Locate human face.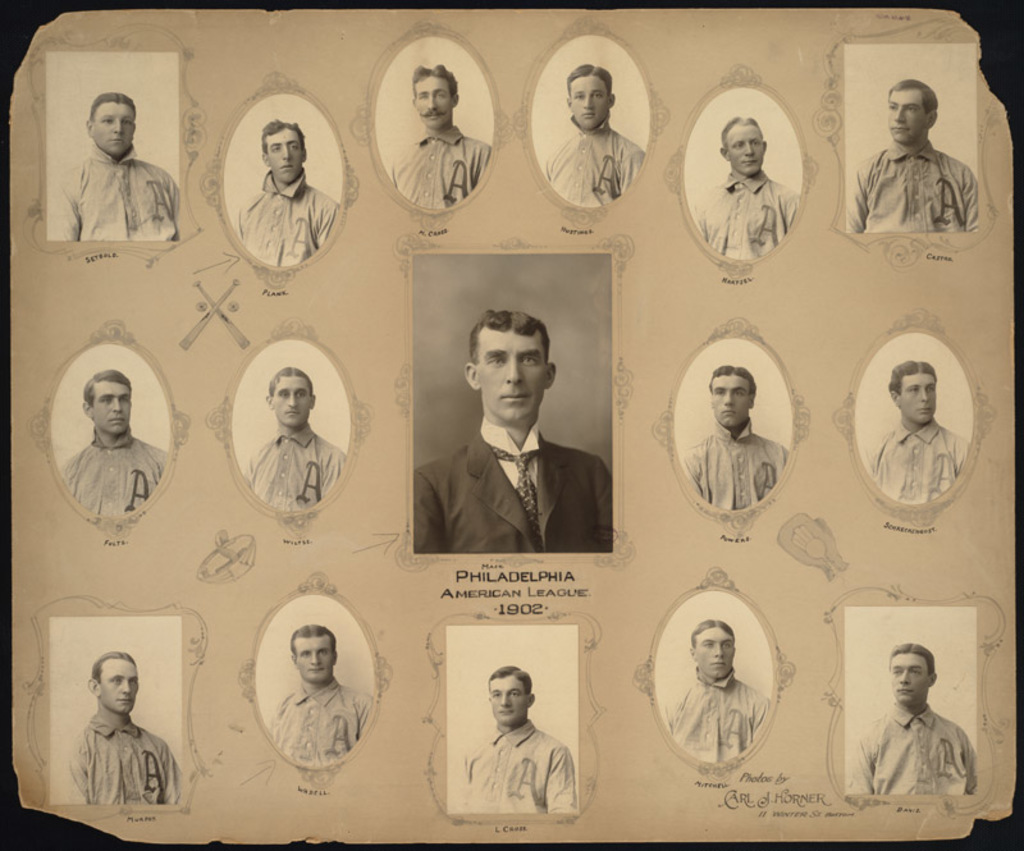
Bounding box: x1=696 y1=635 x2=726 y2=676.
